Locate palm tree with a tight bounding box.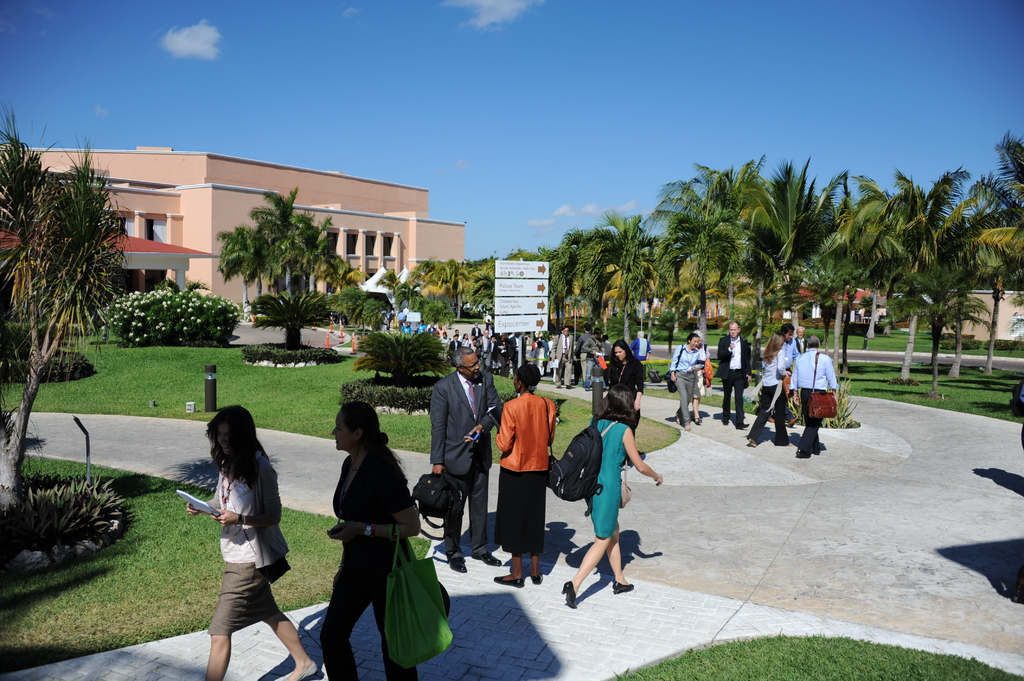
bbox=[763, 164, 808, 267].
